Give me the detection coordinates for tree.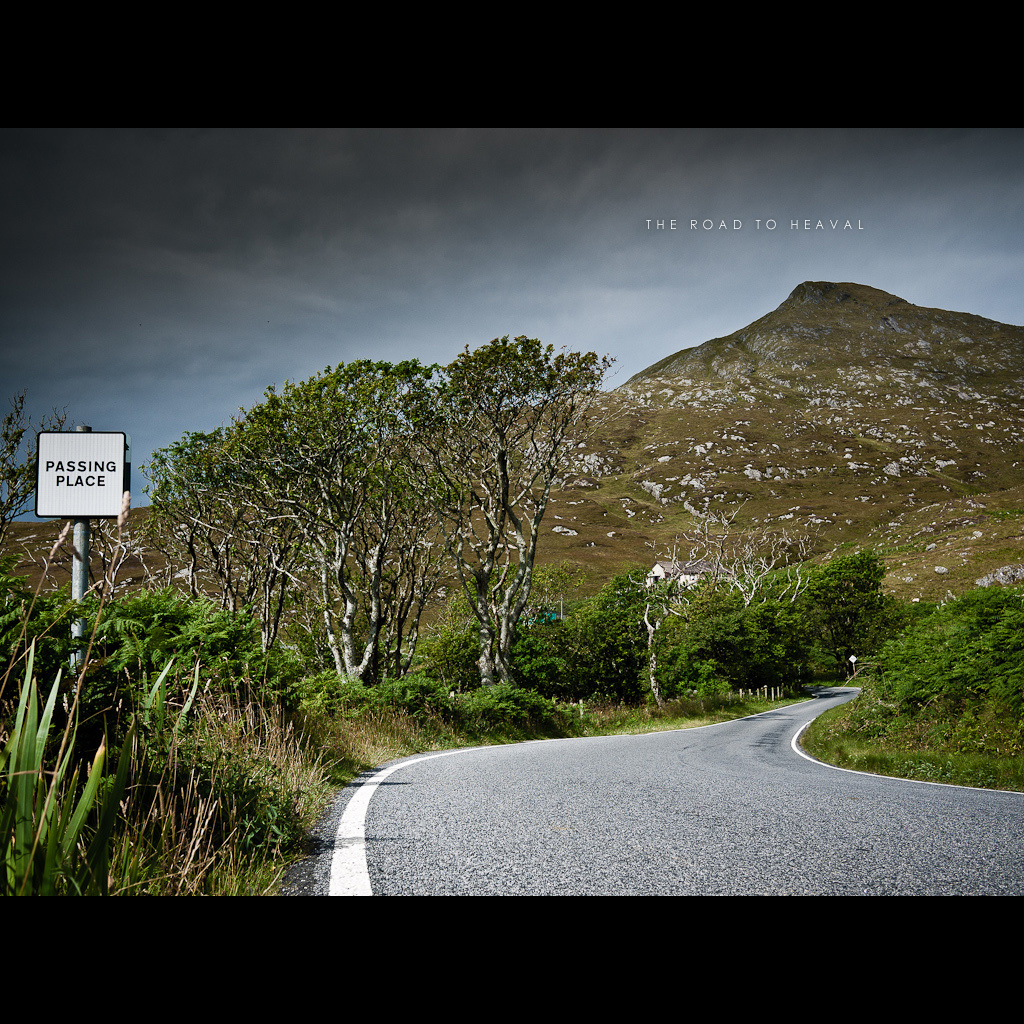
Rect(392, 333, 615, 684).
